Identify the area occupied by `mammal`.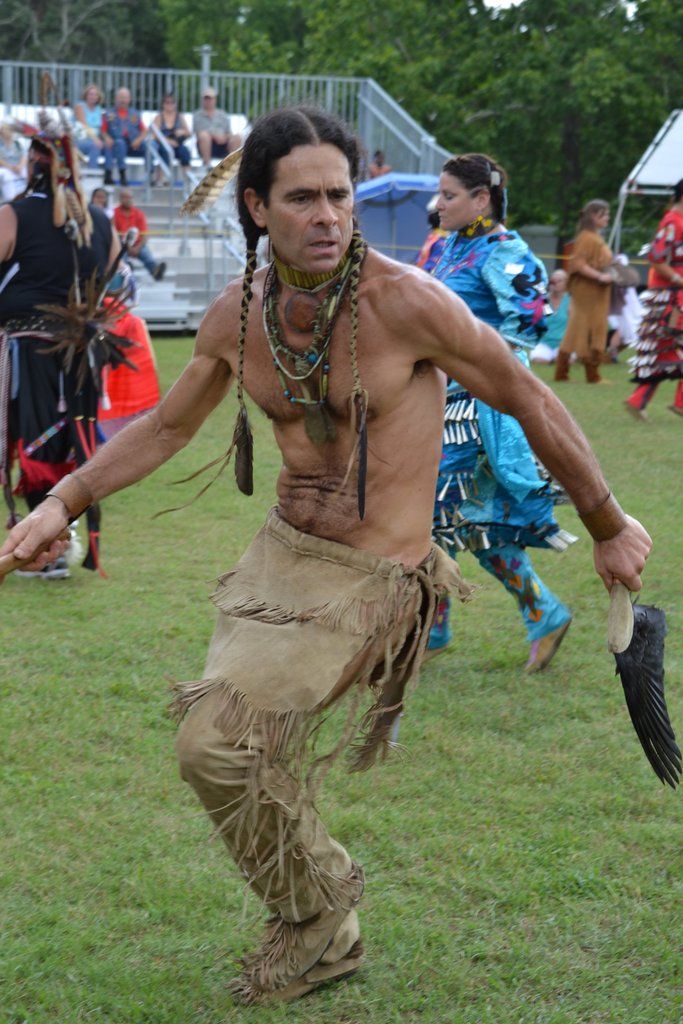
Area: box(89, 185, 110, 216).
